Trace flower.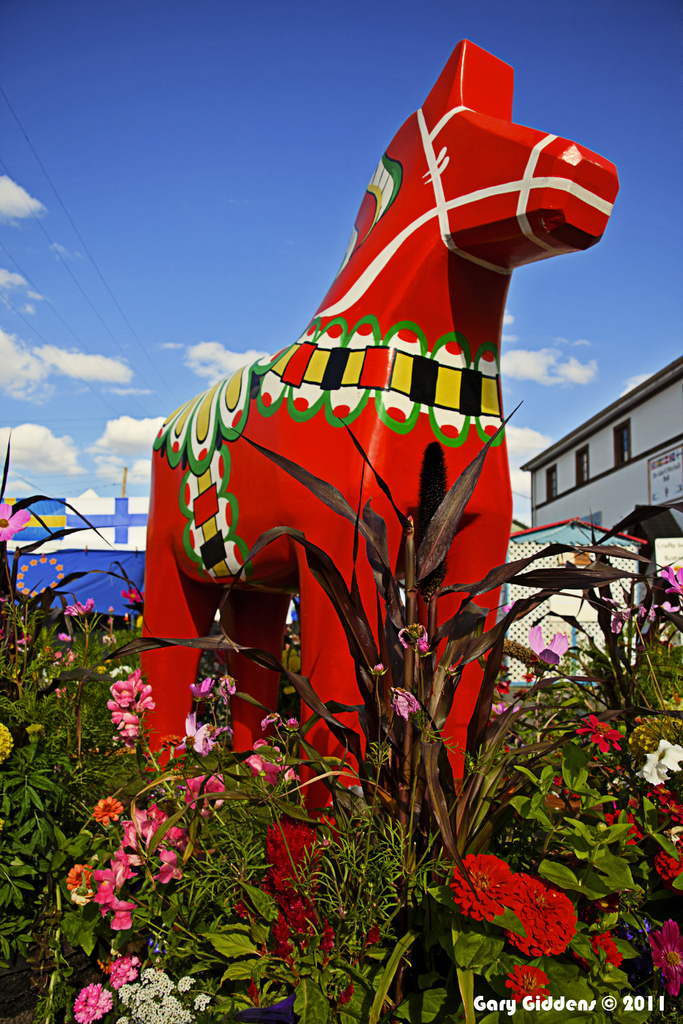
Traced to bbox(269, 901, 343, 996).
